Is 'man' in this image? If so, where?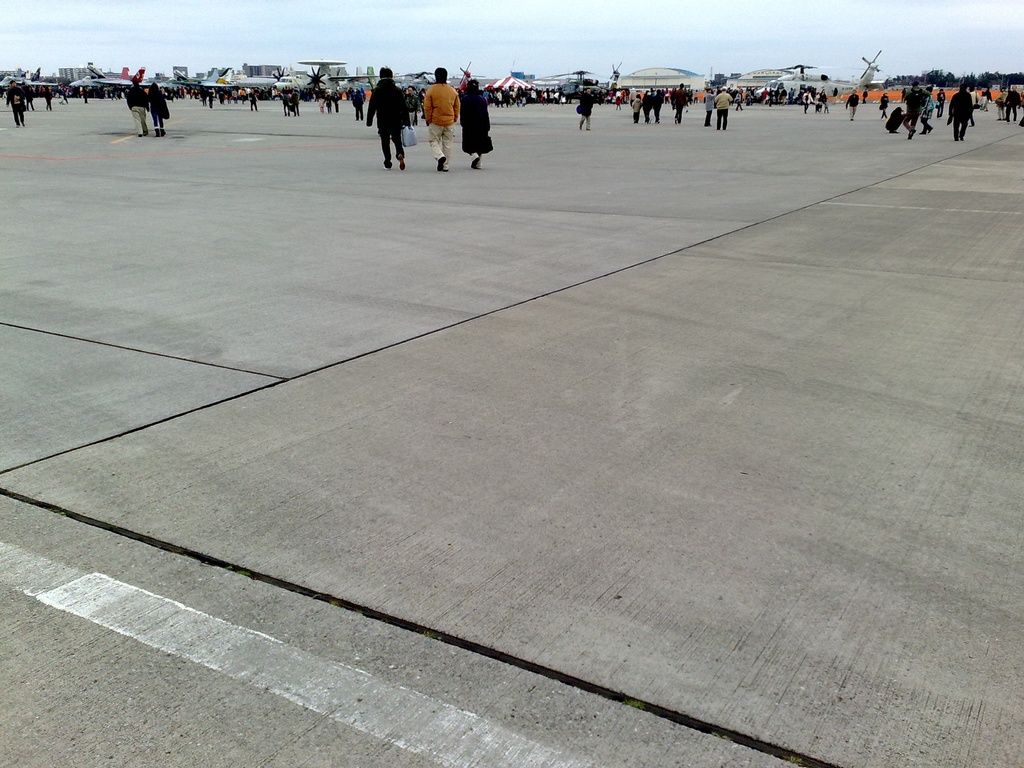
Yes, at l=2, t=81, r=32, b=125.
